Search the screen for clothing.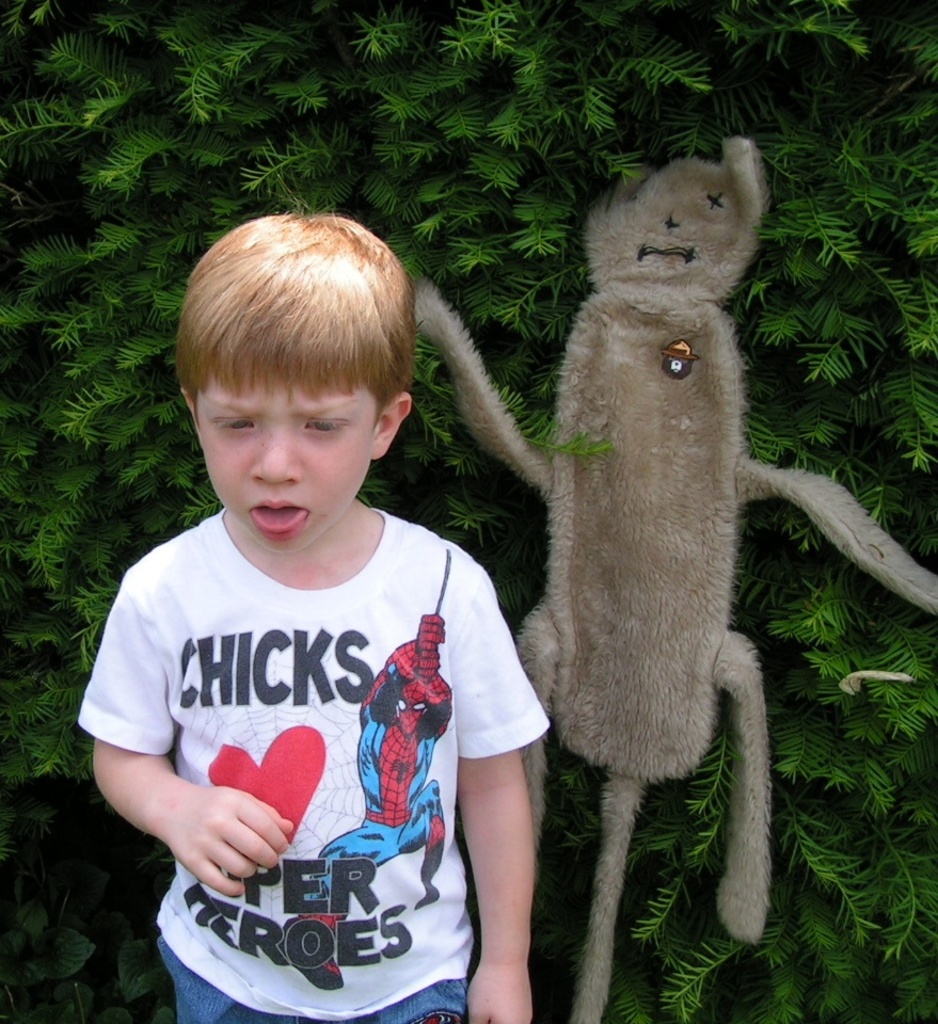
Found at [left=299, top=615, right=448, bottom=915].
